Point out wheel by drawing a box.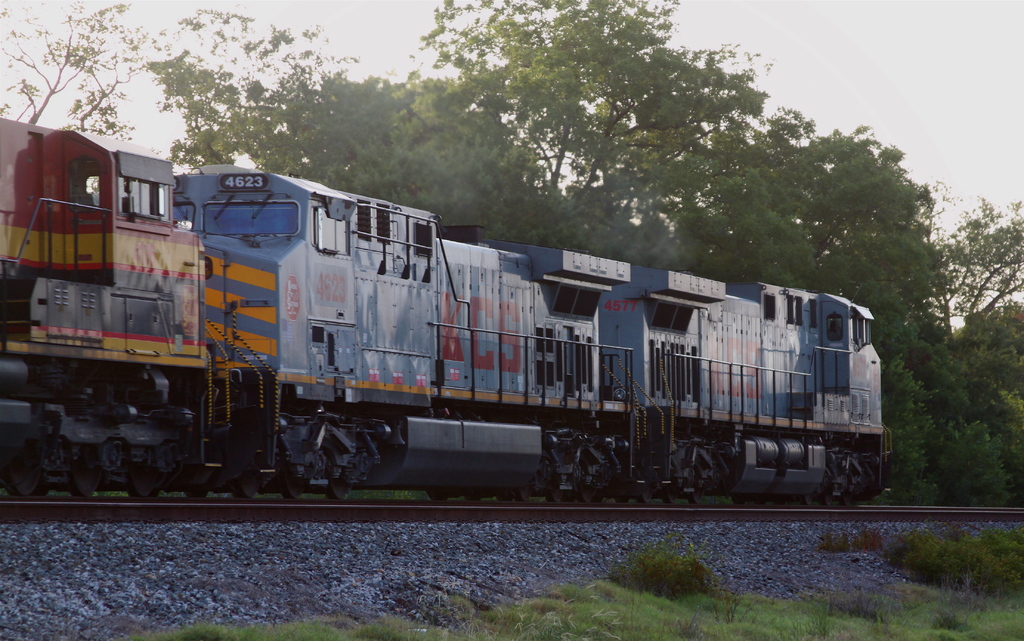
select_region(543, 483, 564, 503).
